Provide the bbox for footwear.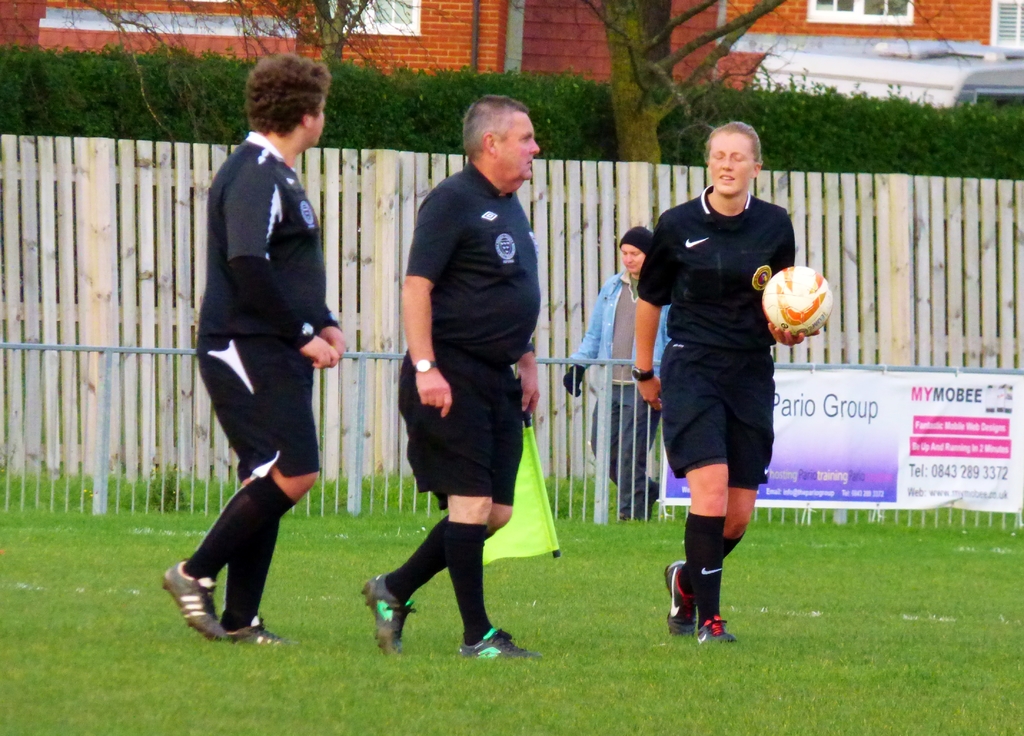
699/618/734/642.
